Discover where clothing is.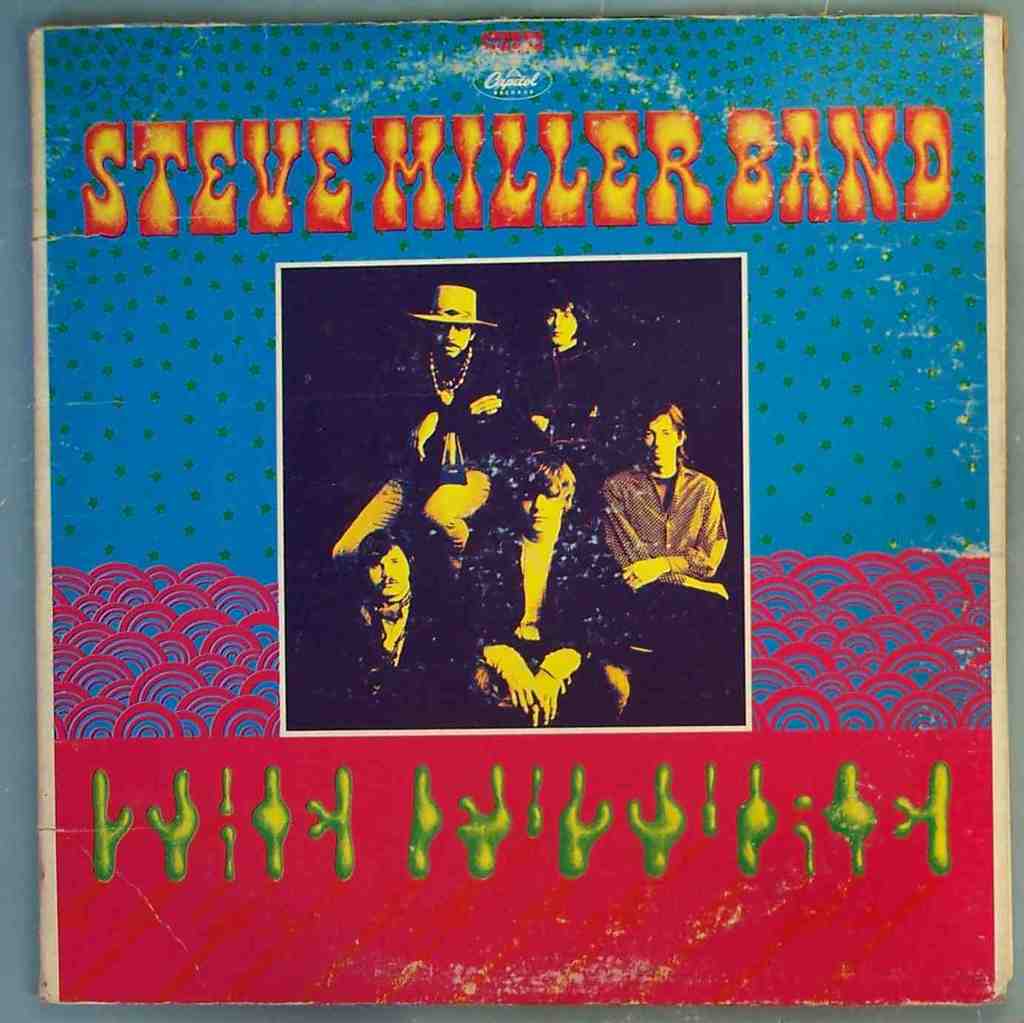
Discovered at (x1=465, y1=520, x2=616, y2=684).
